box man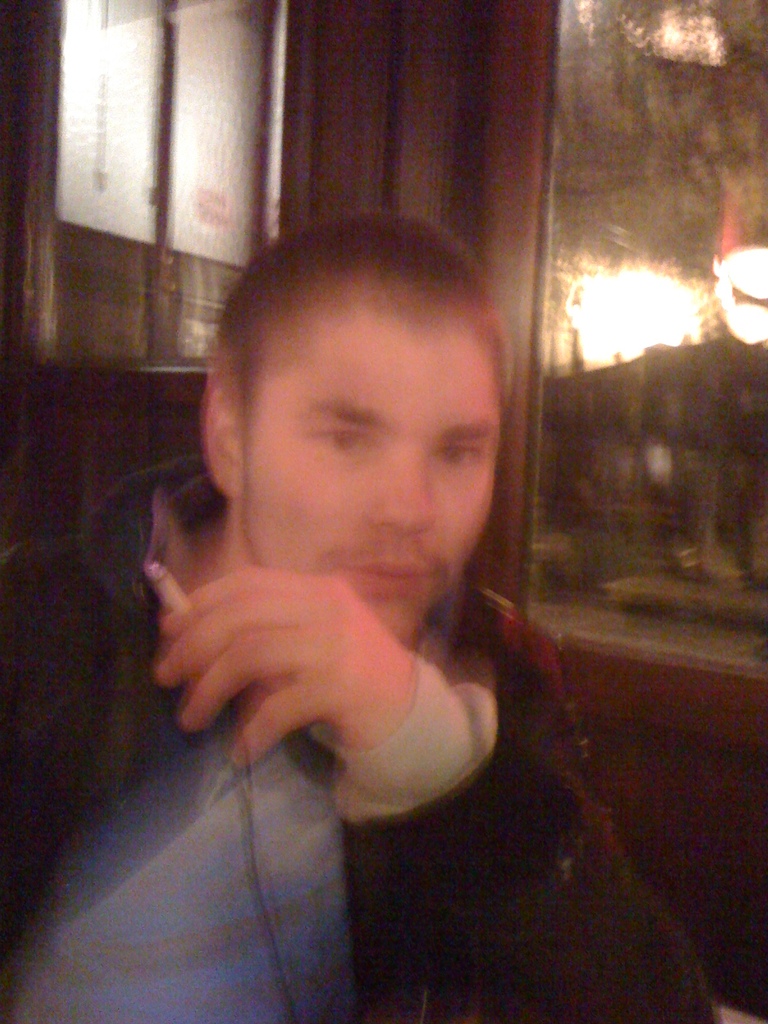
pyautogui.locateOnScreen(0, 211, 719, 1023)
